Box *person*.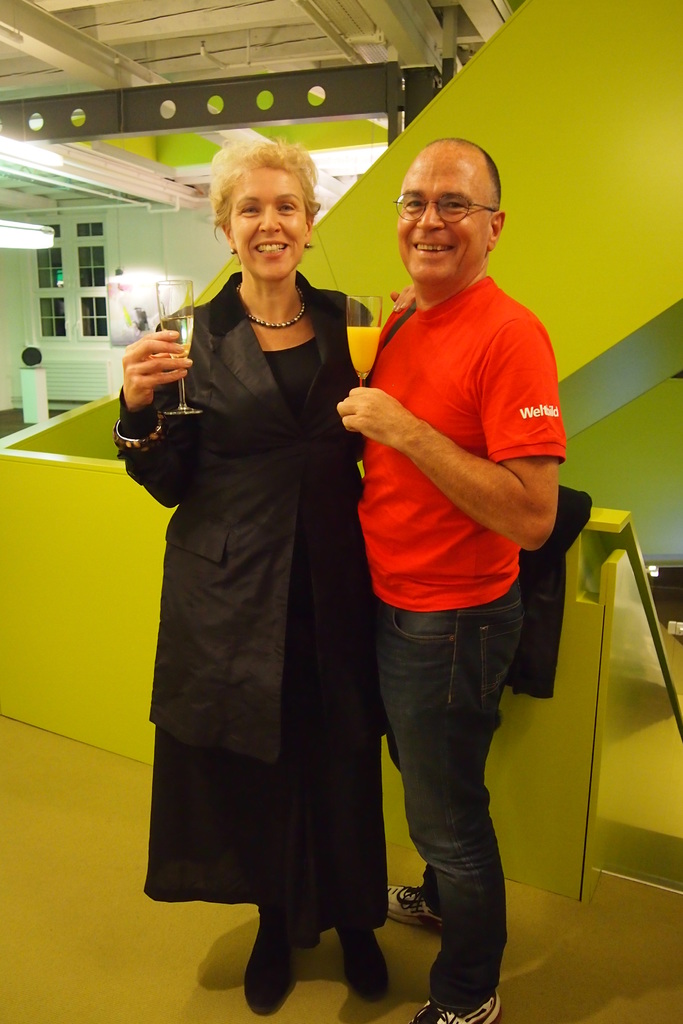
x1=339, y1=140, x2=566, y2=1023.
